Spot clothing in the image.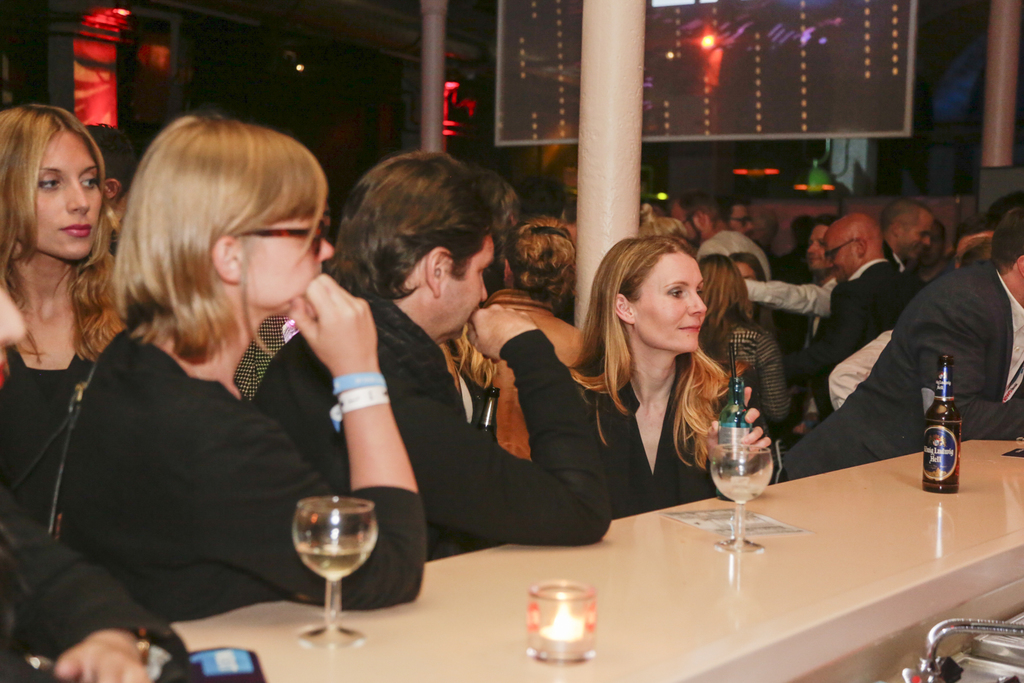
clothing found at BBox(829, 324, 895, 421).
